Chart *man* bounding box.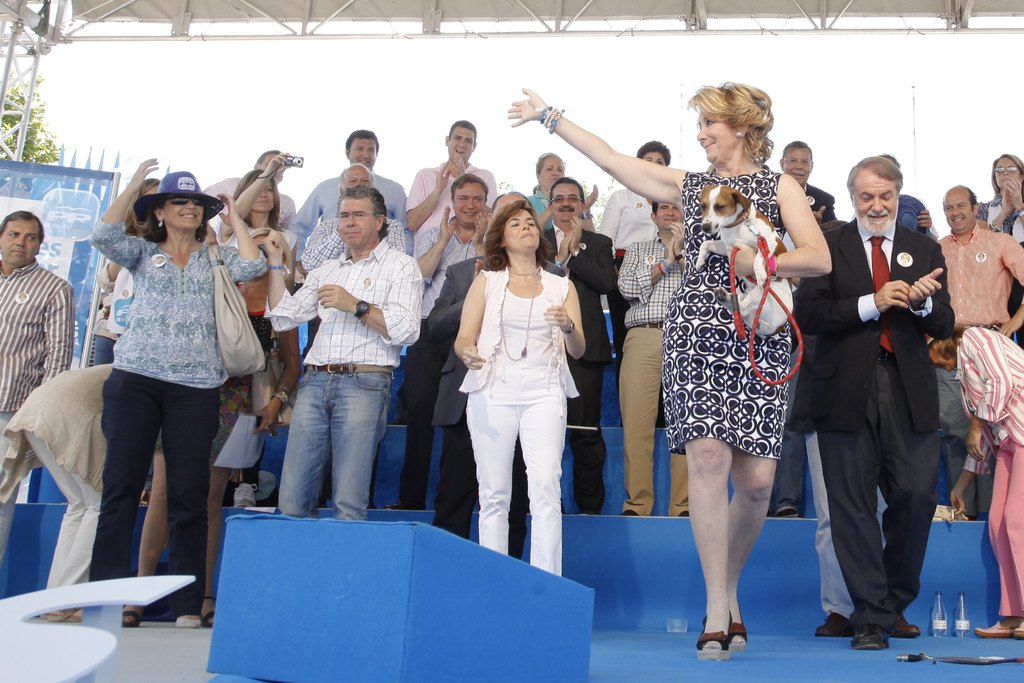
Charted: 420 188 568 558.
